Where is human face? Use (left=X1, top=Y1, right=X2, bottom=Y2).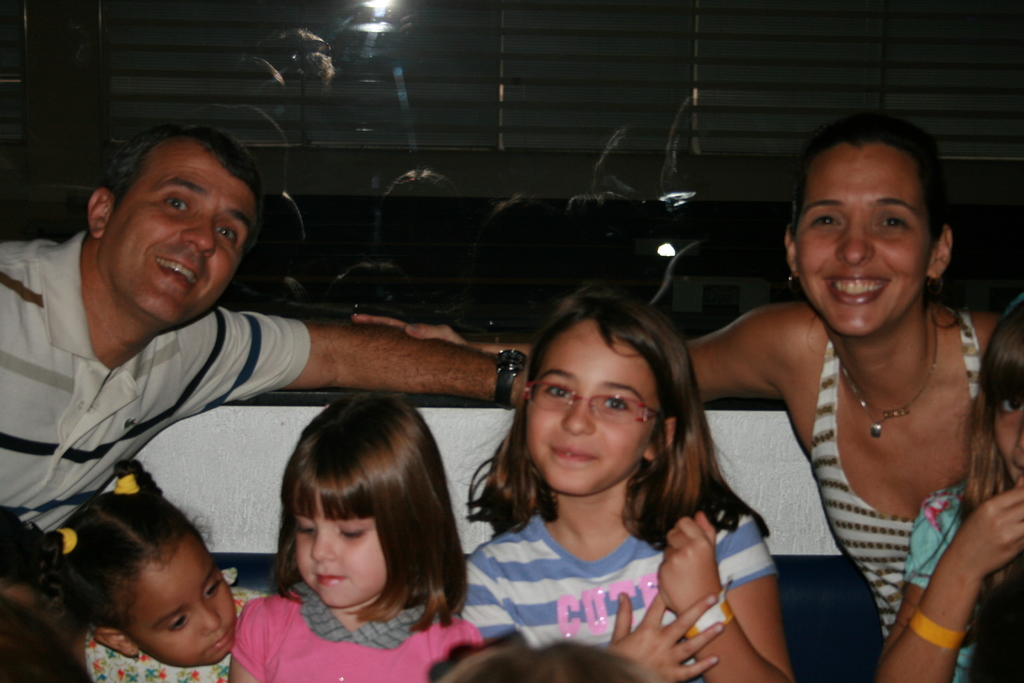
(left=132, top=538, right=237, bottom=664).
